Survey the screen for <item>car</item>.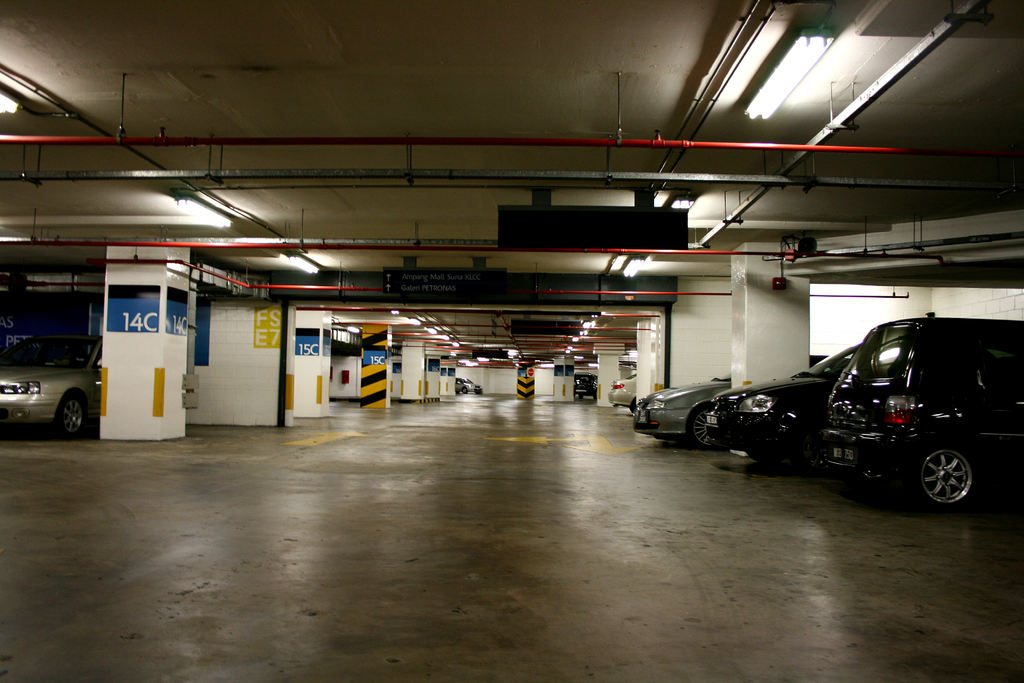
Survey found: (819, 311, 1023, 511).
